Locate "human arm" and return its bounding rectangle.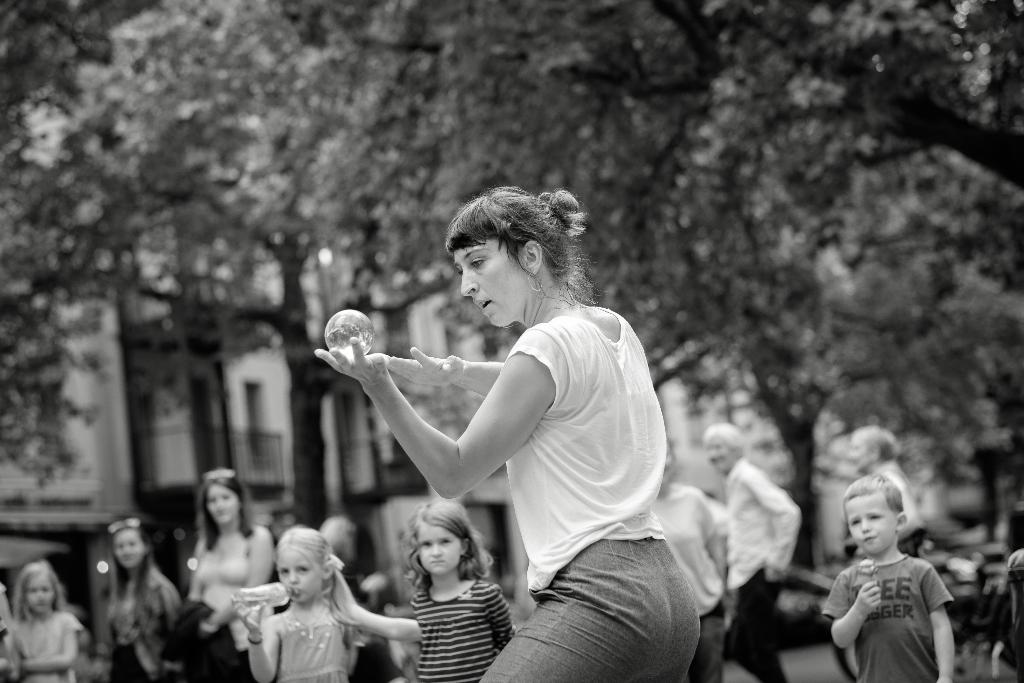
{"x1": 335, "y1": 331, "x2": 541, "y2": 537}.
